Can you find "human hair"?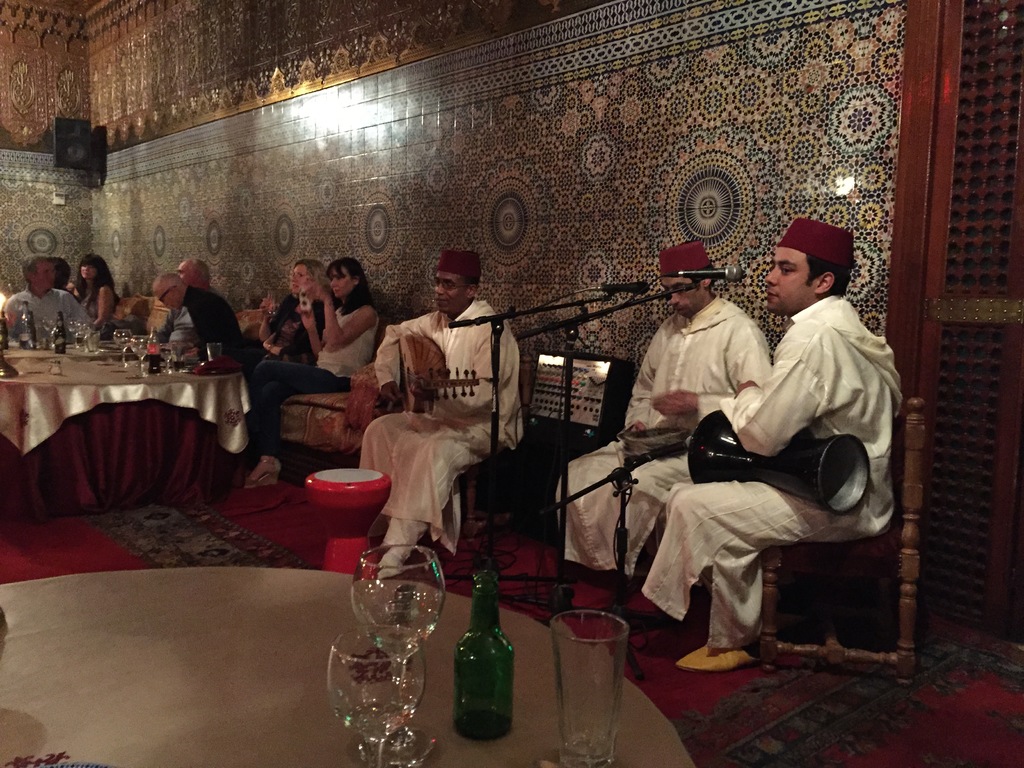
Yes, bounding box: 189/257/211/288.
